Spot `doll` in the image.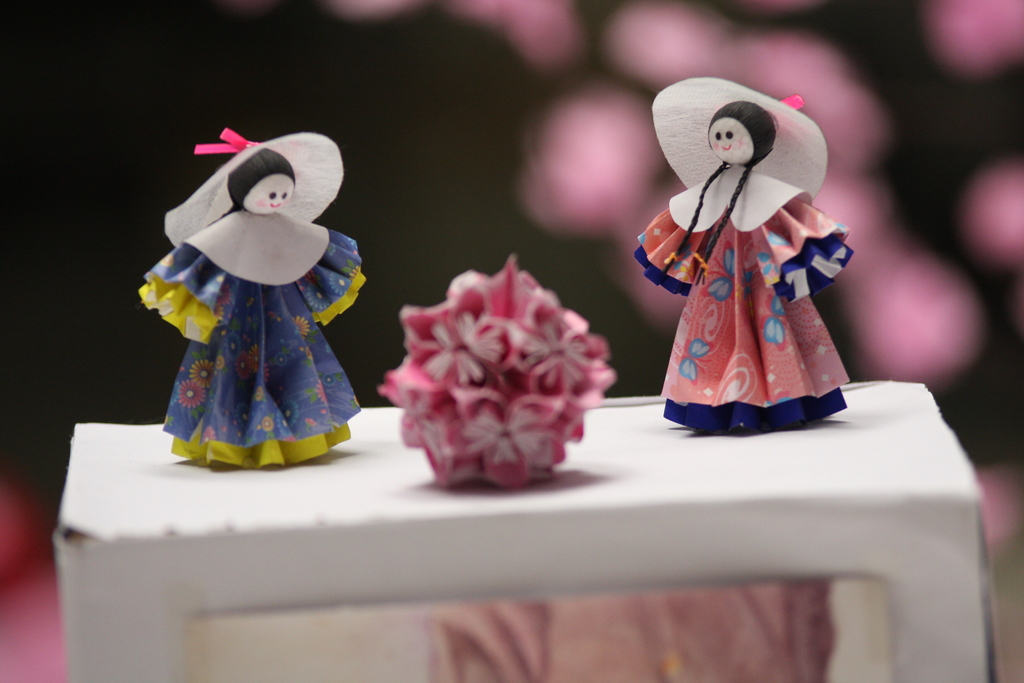
`doll` found at crop(138, 113, 373, 477).
